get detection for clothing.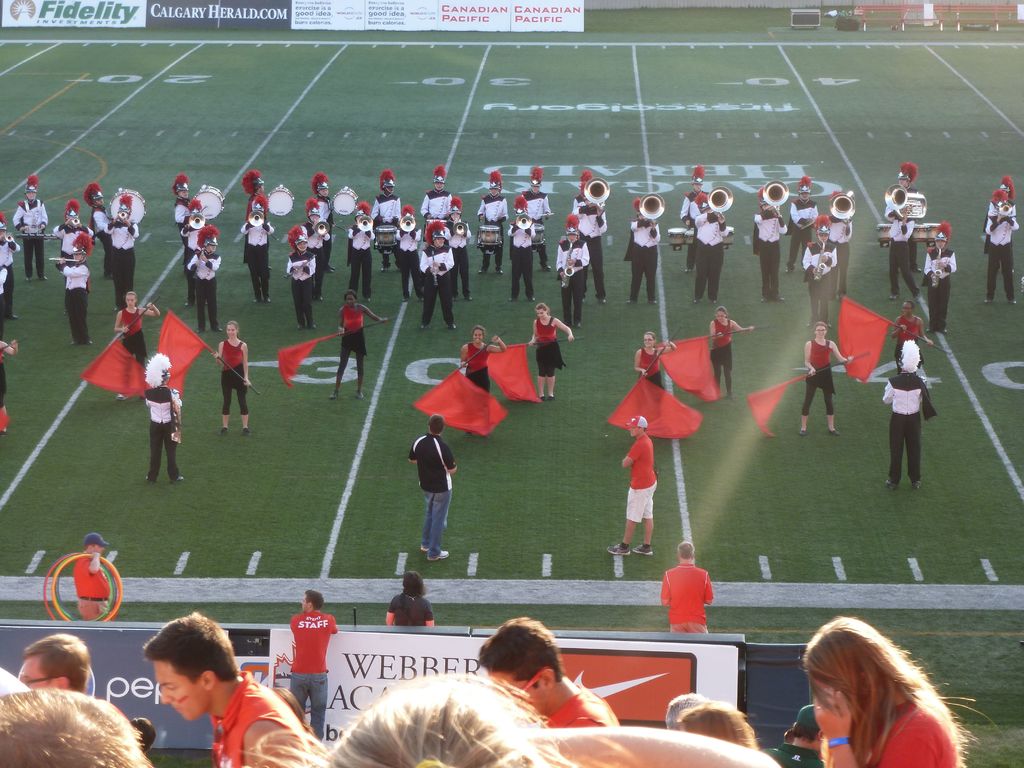
Detection: (806, 339, 837, 415).
